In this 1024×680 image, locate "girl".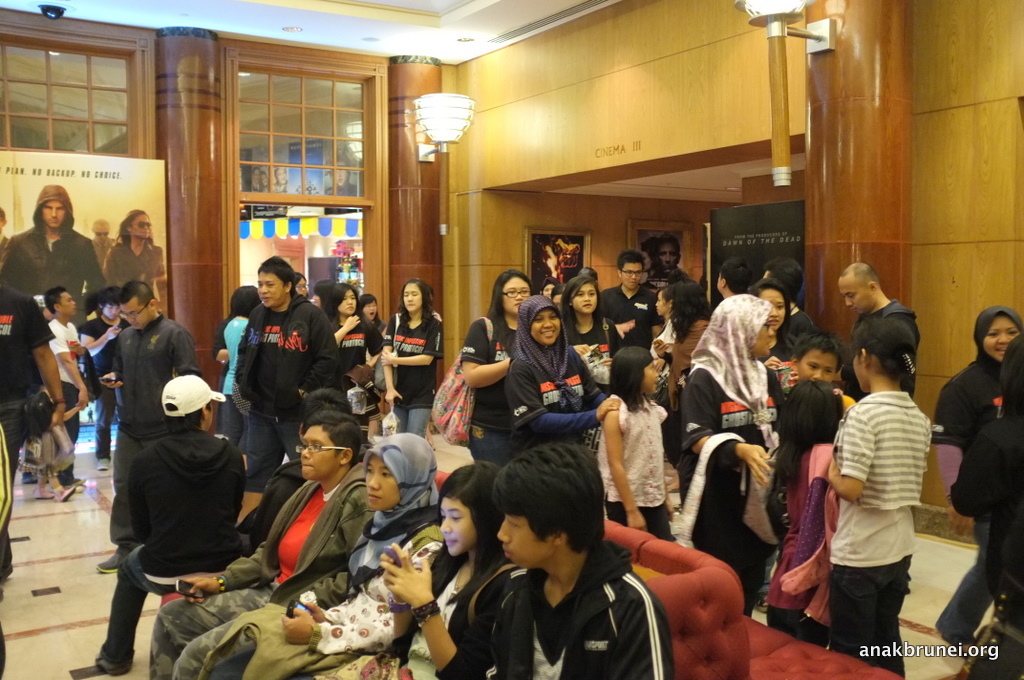
Bounding box: 99 207 177 291.
